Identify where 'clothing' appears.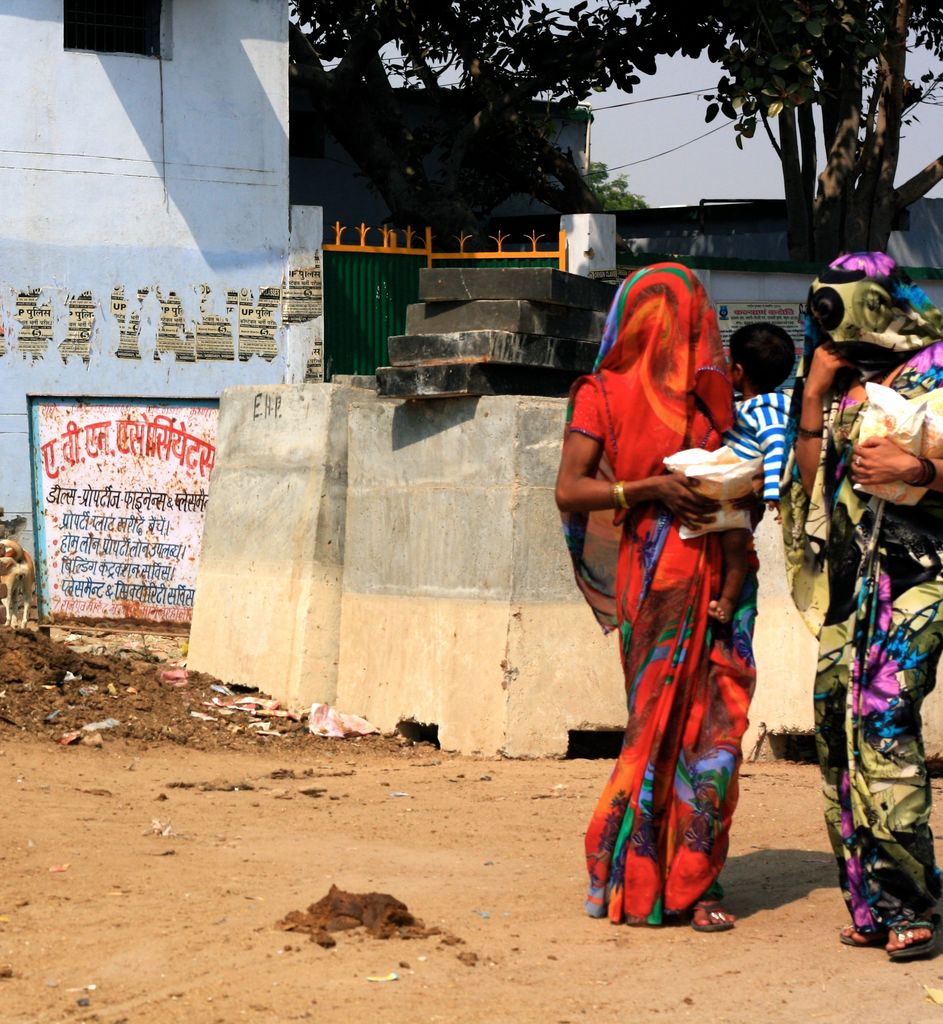
Appears at 555 253 743 897.
